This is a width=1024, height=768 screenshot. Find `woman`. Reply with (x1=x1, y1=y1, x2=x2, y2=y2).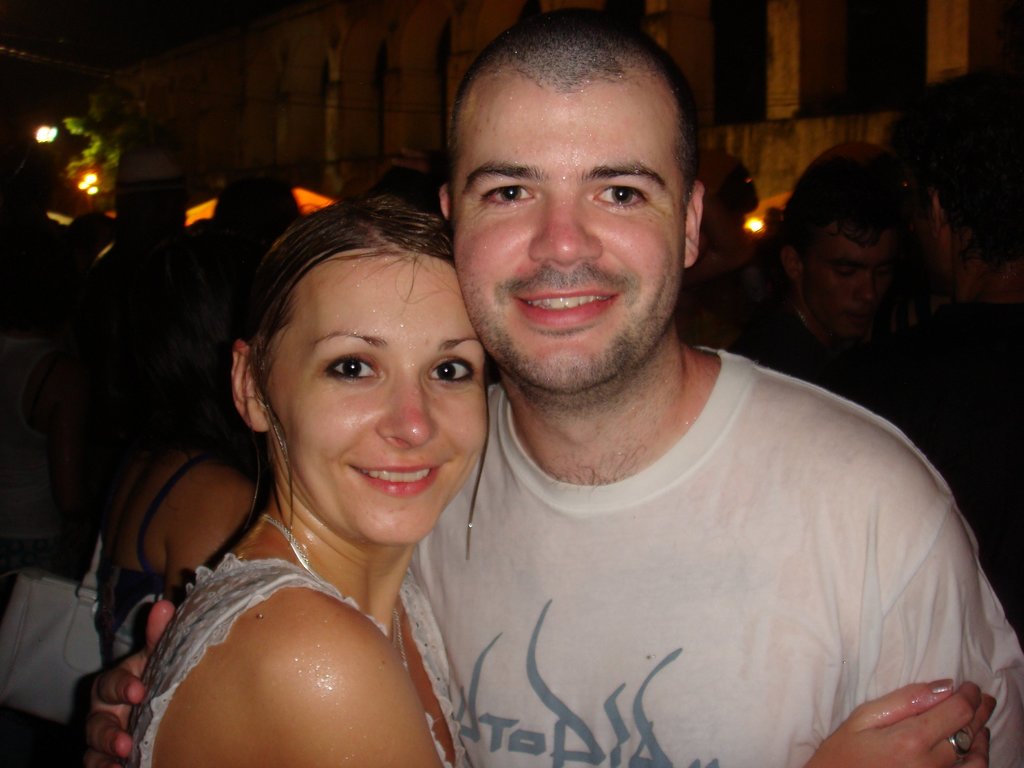
(x1=122, y1=196, x2=991, y2=767).
